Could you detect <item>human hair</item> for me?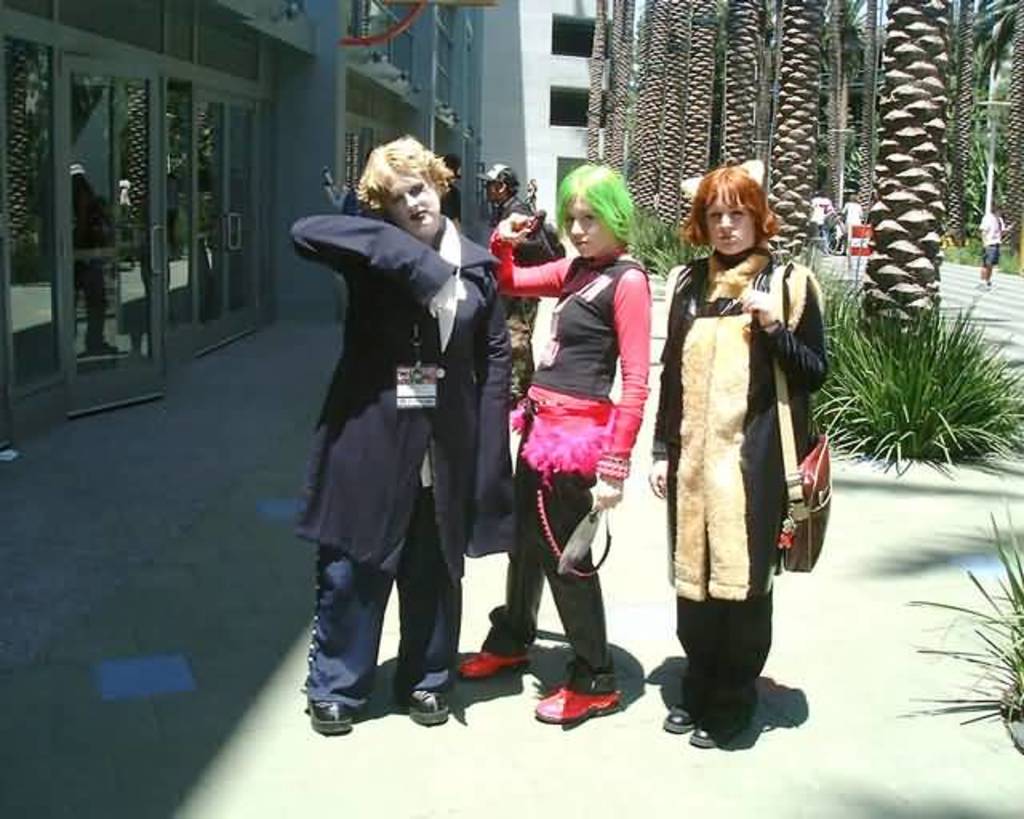
Detection result: <region>347, 133, 448, 222</region>.
